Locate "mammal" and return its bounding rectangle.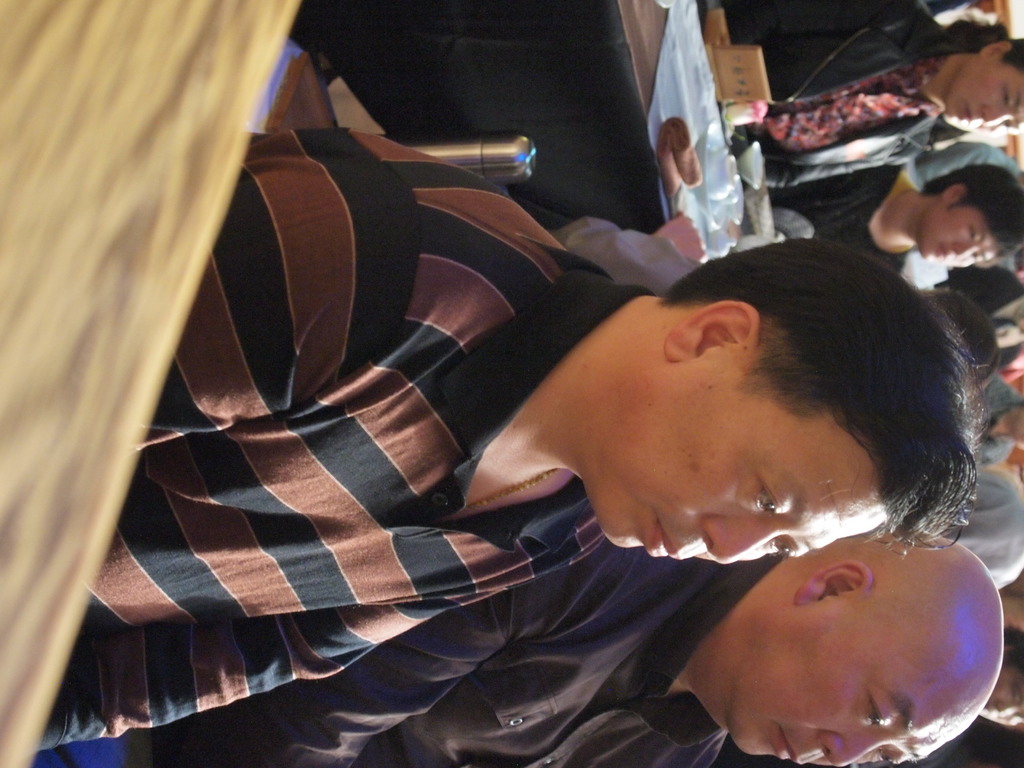
143/520/1007/767.
